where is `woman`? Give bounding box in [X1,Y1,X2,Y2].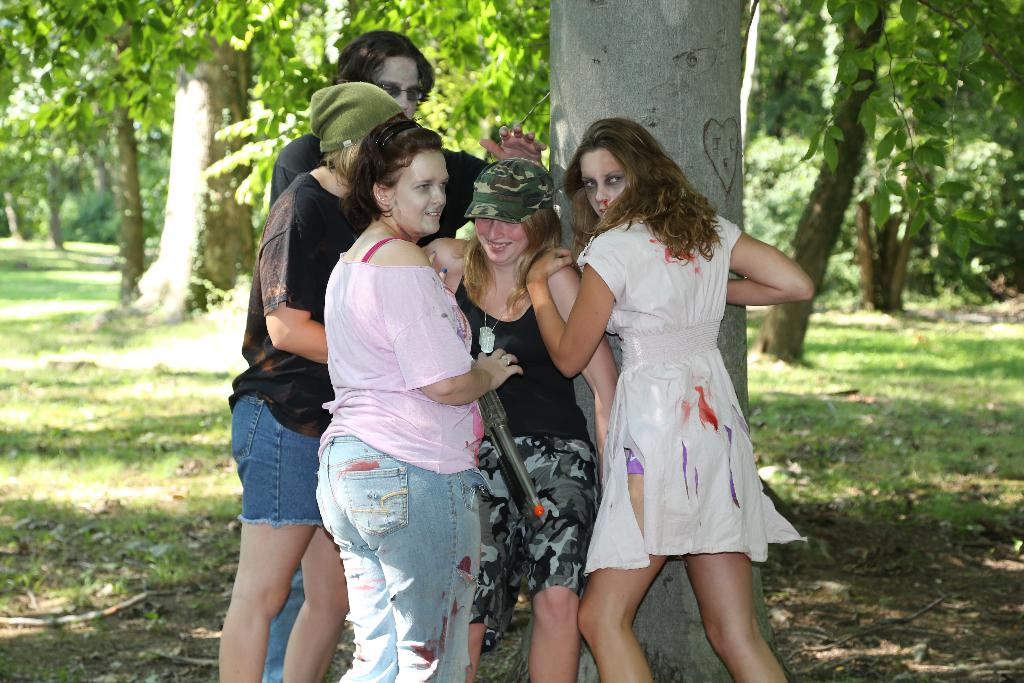
[228,80,408,682].
